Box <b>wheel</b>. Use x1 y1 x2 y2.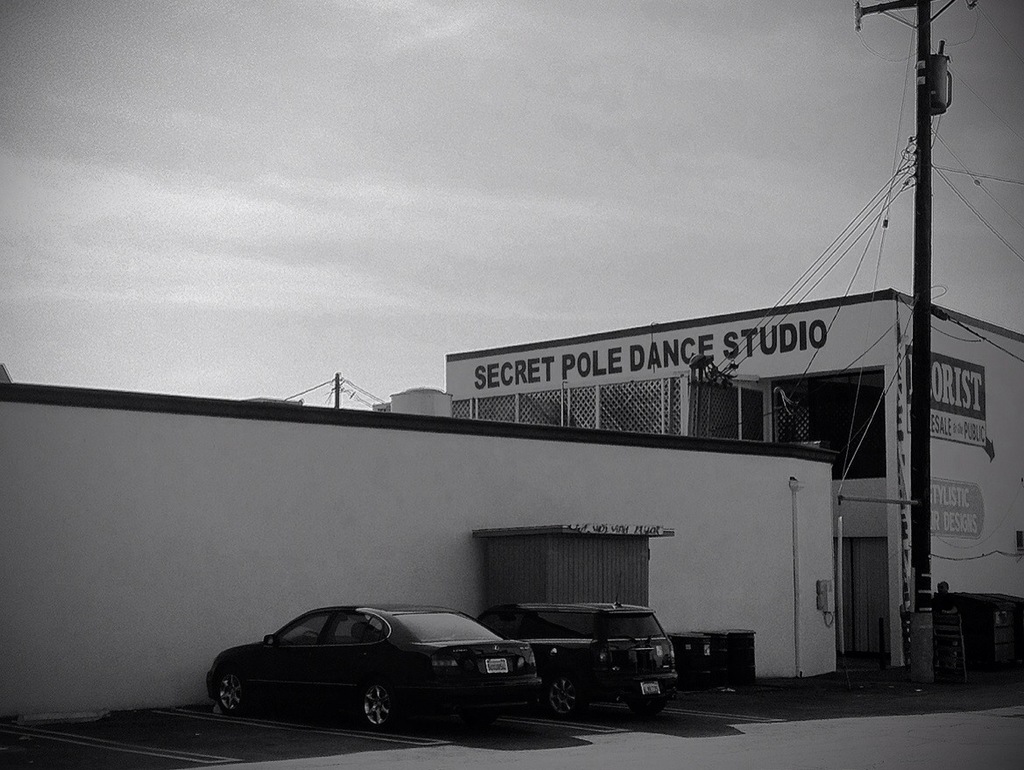
621 693 670 712.
